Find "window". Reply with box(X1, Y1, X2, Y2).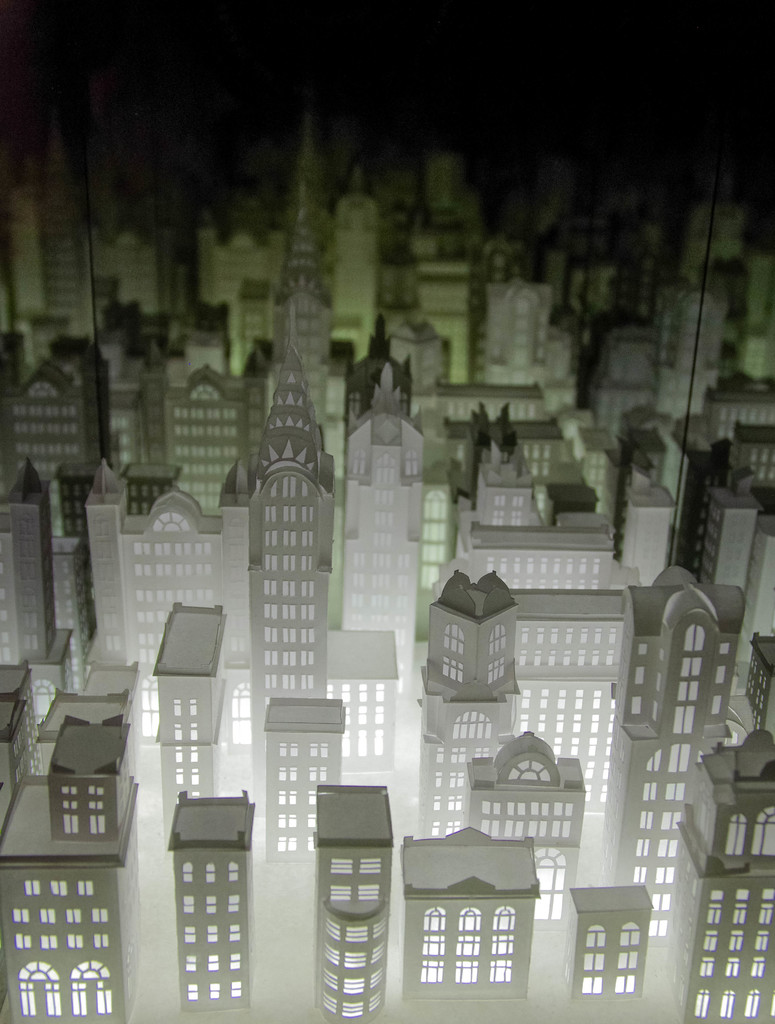
box(651, 890, 673, 911).
